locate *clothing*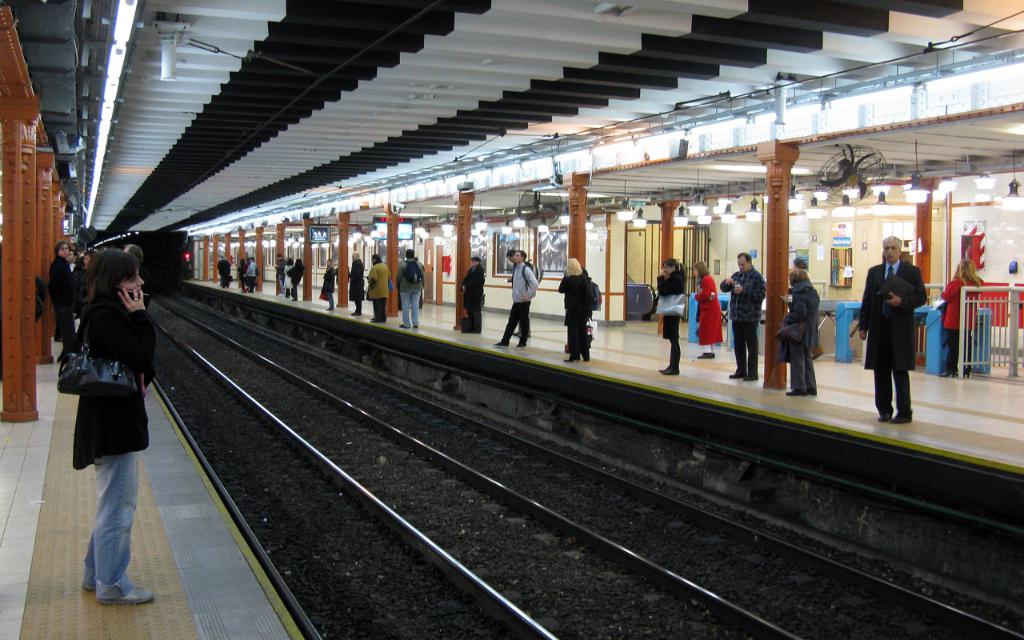
[322, 267, 334, 306]
